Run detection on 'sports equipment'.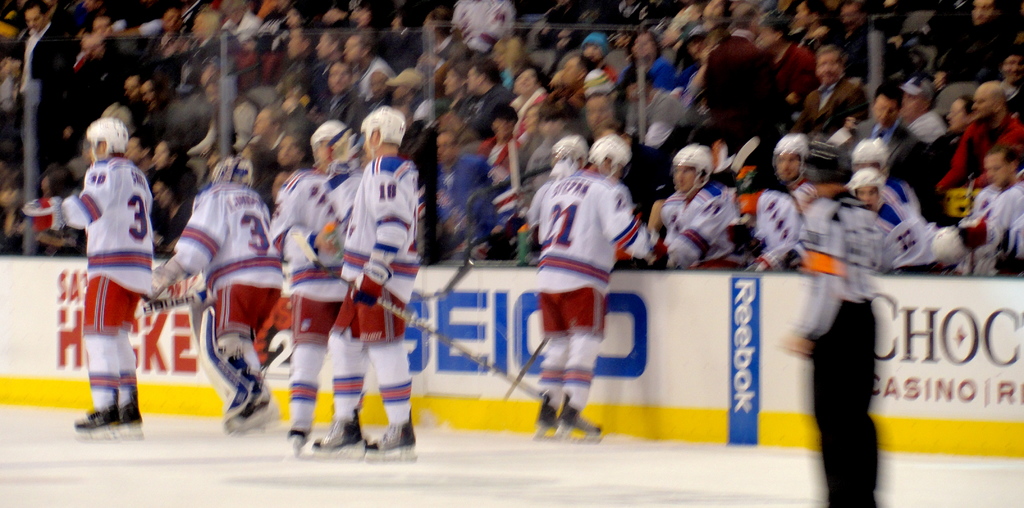
Result: <region>589, 131, 639, 177</region>.
